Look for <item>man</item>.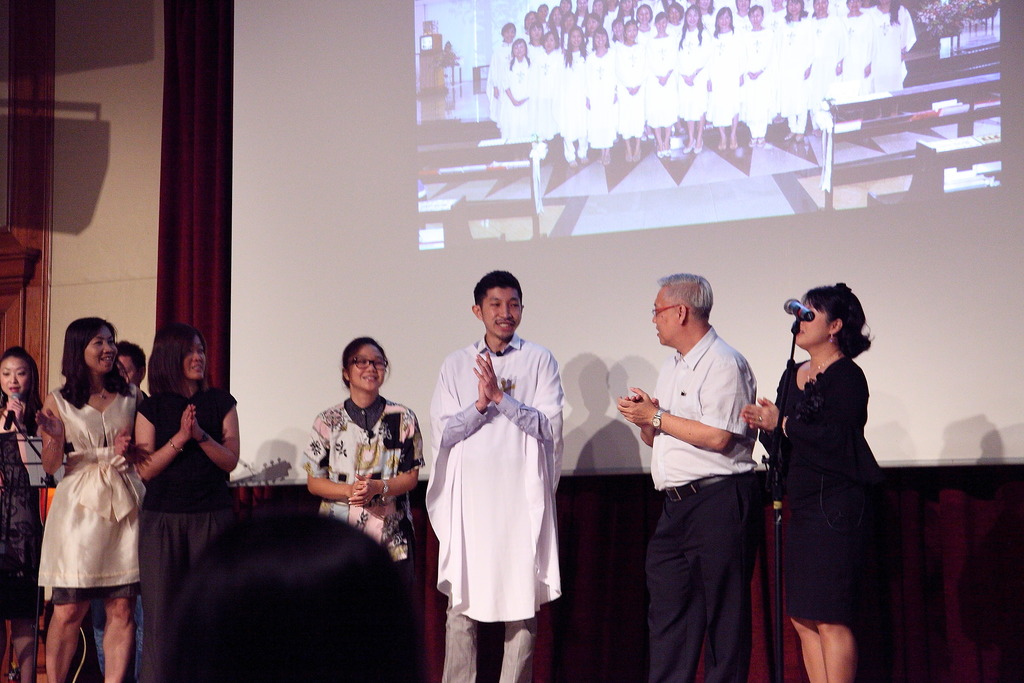
Found: box=[90, 338, 148, 682].
